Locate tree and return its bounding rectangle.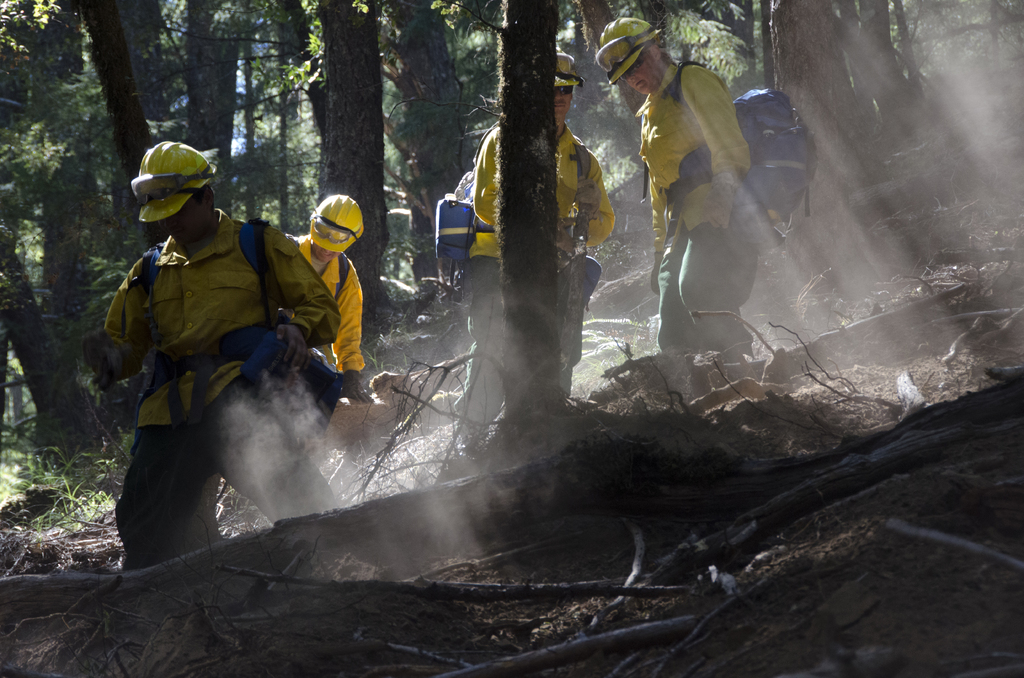
(728,0,885,302).
